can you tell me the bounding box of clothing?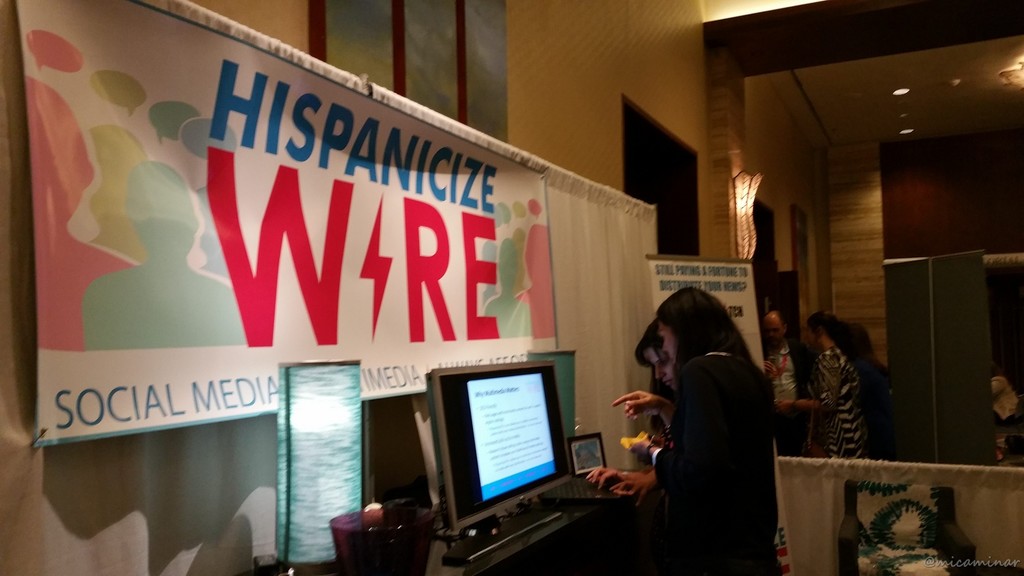
bbox(592, 428, 688, 504).
